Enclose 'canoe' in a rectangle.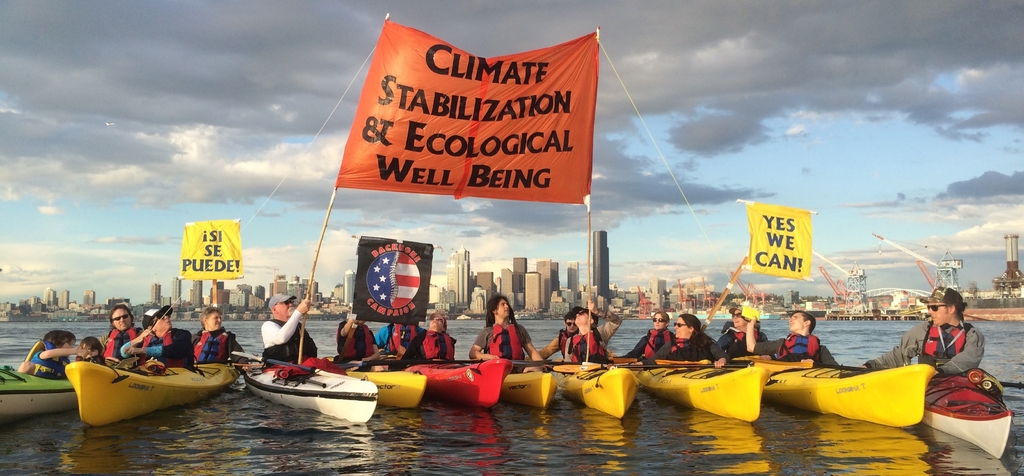
pyautogui.locateOnScreen(761, 359, 937, 425).
